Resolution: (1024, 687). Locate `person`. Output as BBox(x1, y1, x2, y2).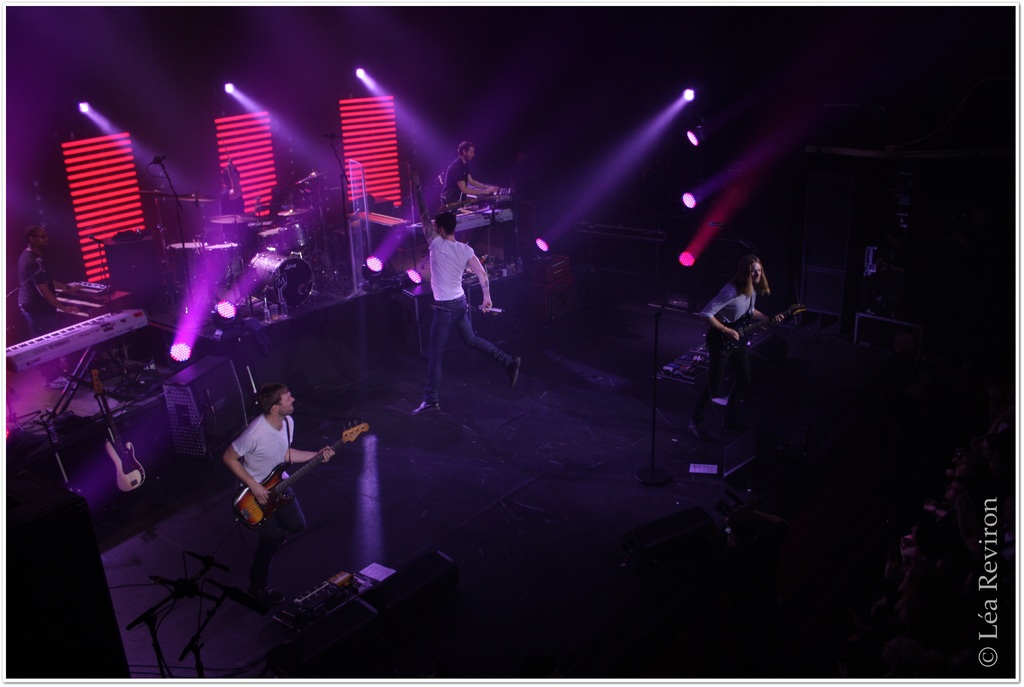
BBox(12, 223, 92, 391).
